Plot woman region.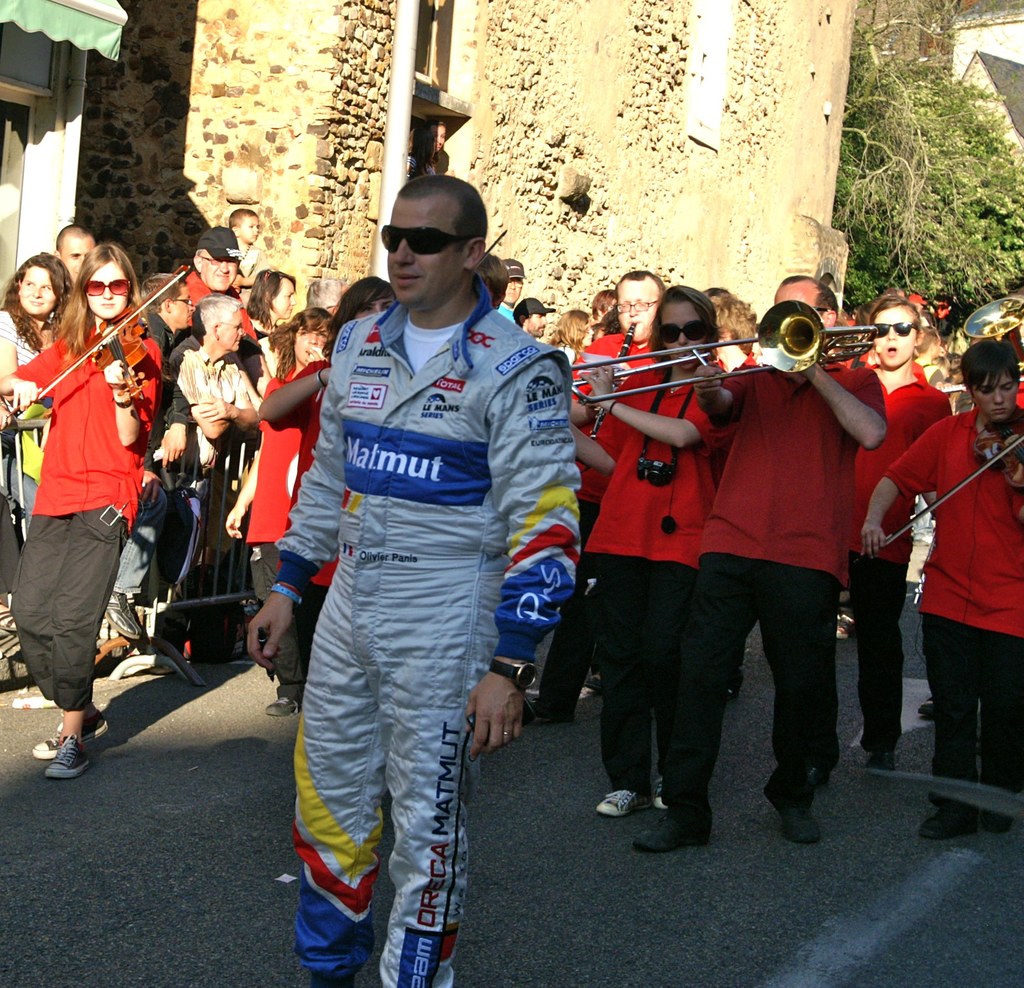
Plotted at (x1=566, y1=286, x2=732, y2=816).
